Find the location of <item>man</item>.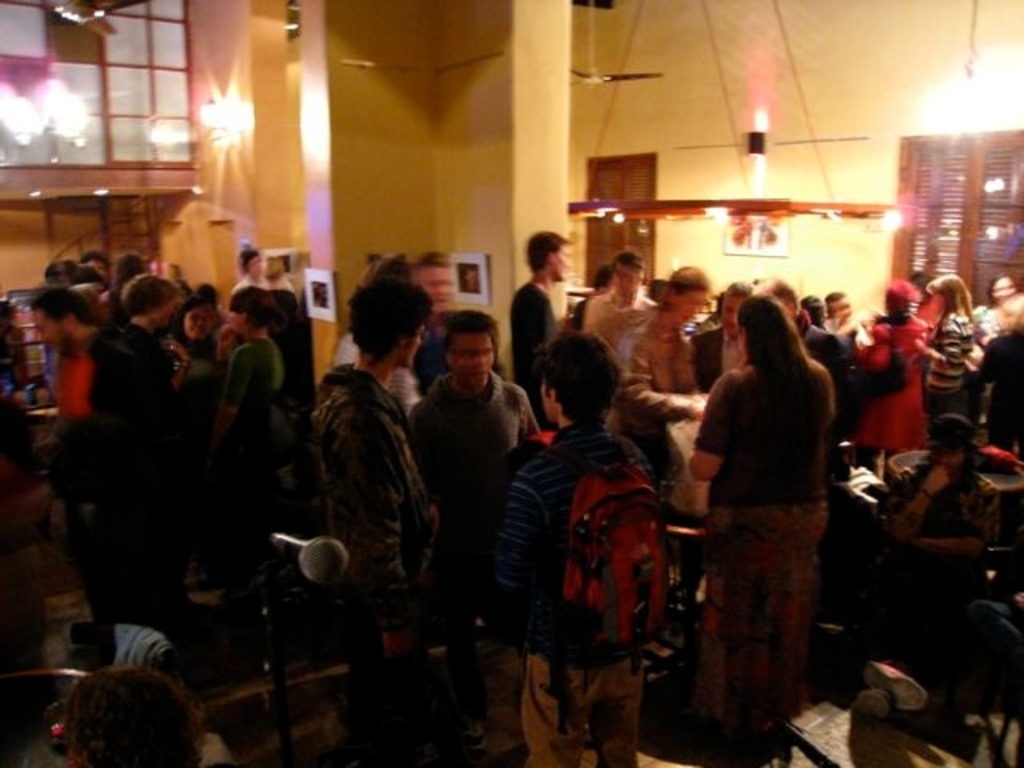
Location: <region>522, 227, 568, 389</region>.
